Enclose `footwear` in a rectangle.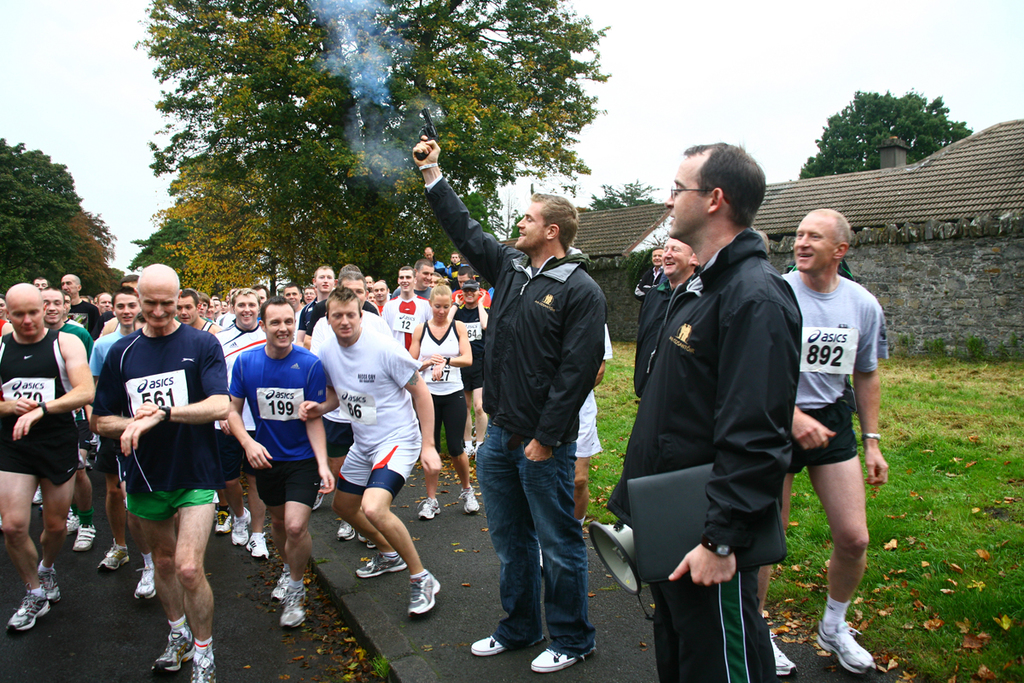
<box>461,484,480,517</box>.
